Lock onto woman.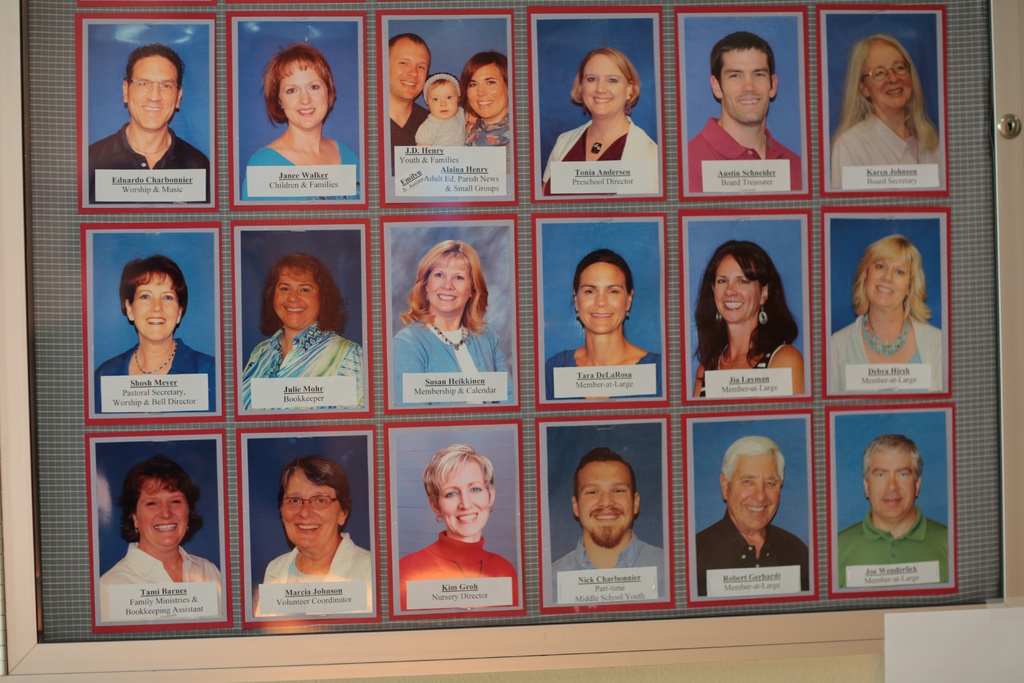
Locked: bbox(245, 252, 364, 414).
